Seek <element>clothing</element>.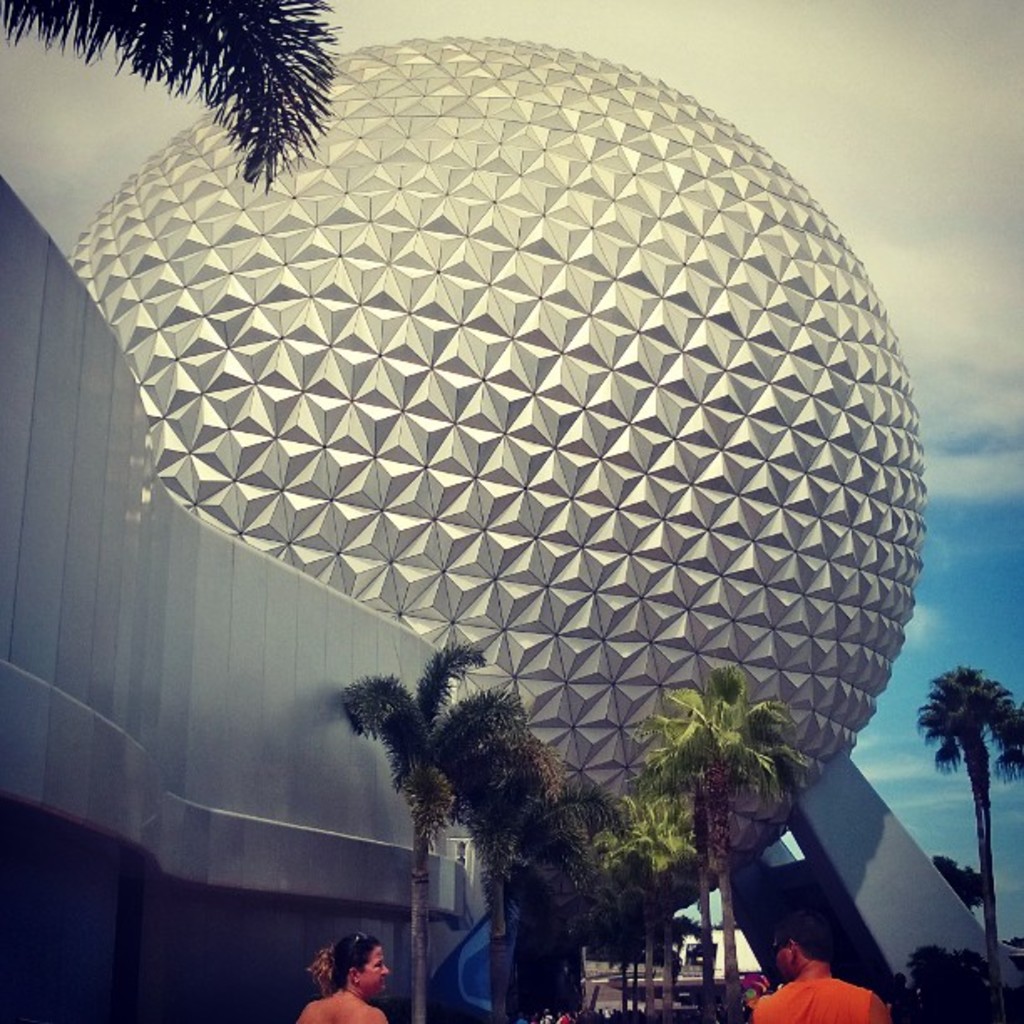
bbox(296, 980, 397, 1022).
